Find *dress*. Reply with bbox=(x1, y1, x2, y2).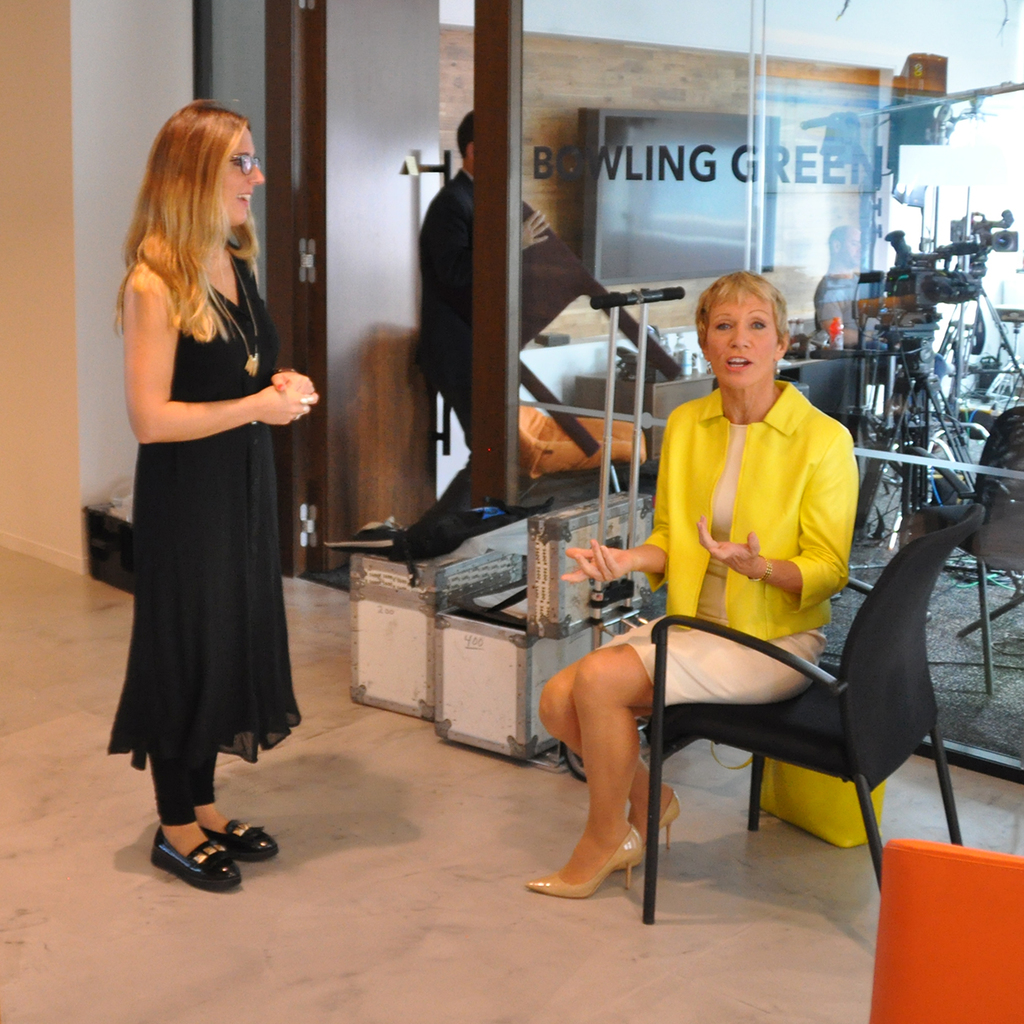
bbox=(104, 244, 302, 727).
